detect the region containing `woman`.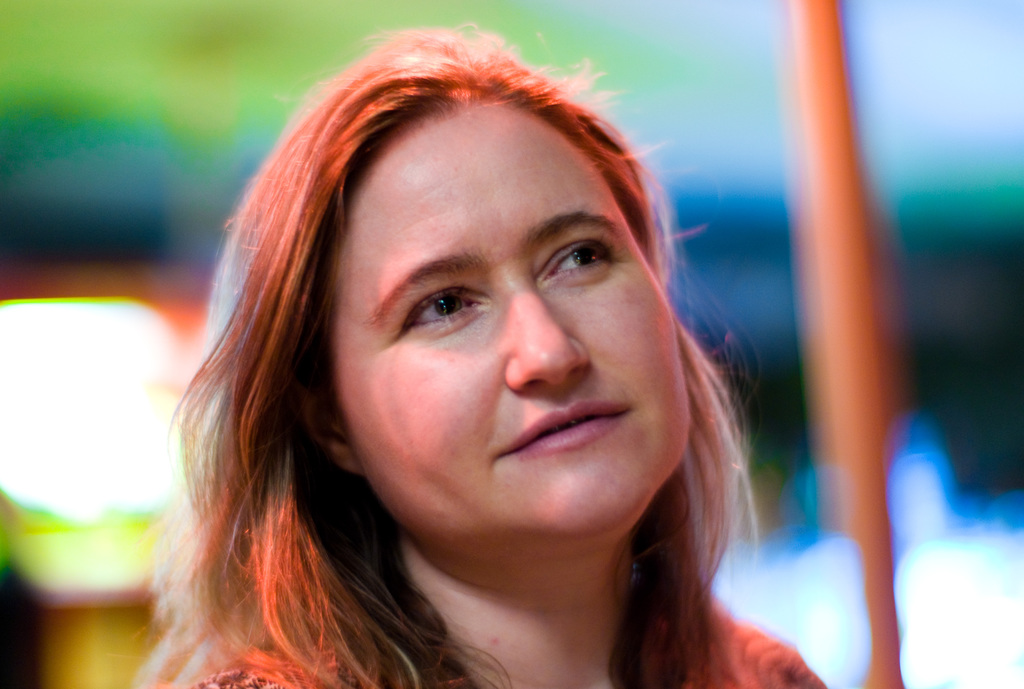
bbox=[104, 46, 822, 688].
